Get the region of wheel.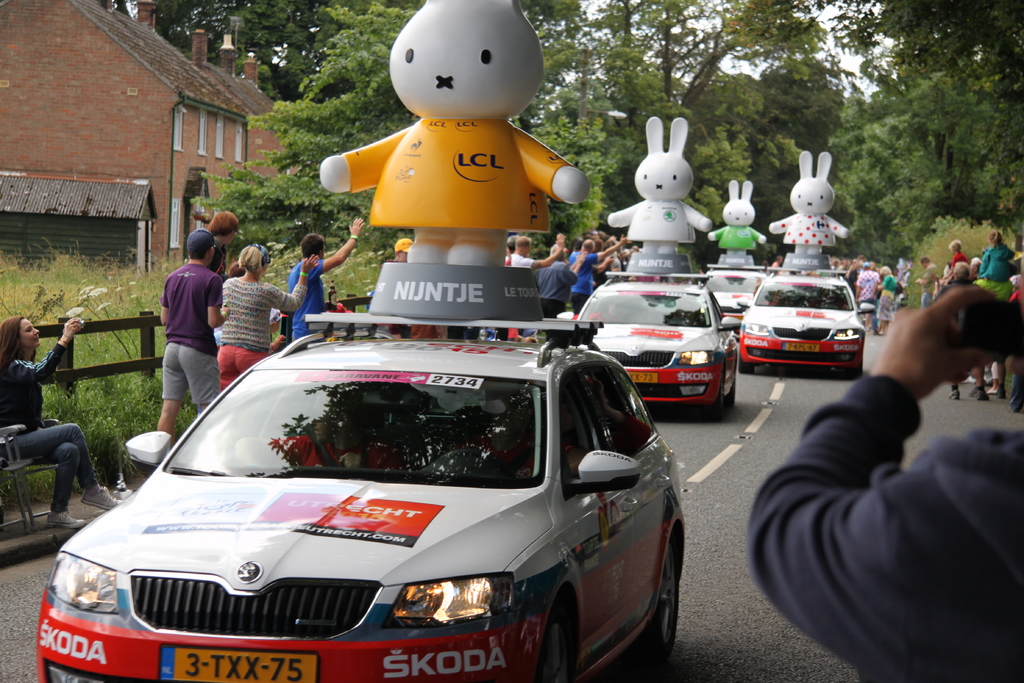
(x1=708, y1=387, x2=724, y2=422).
